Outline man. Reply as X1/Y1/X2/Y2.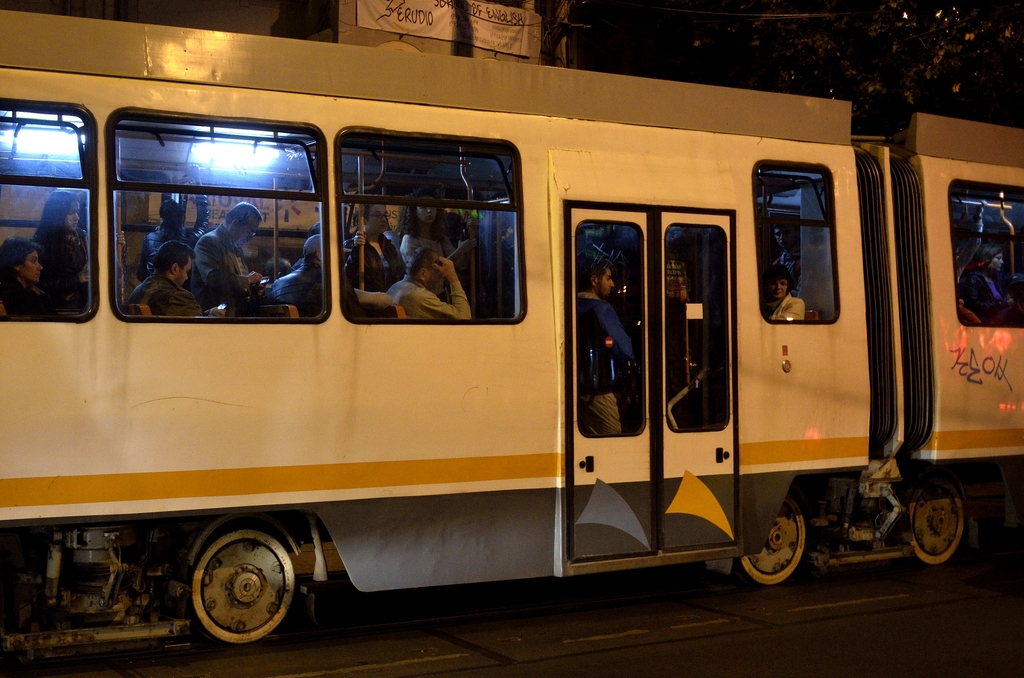
119/239/224/319.
